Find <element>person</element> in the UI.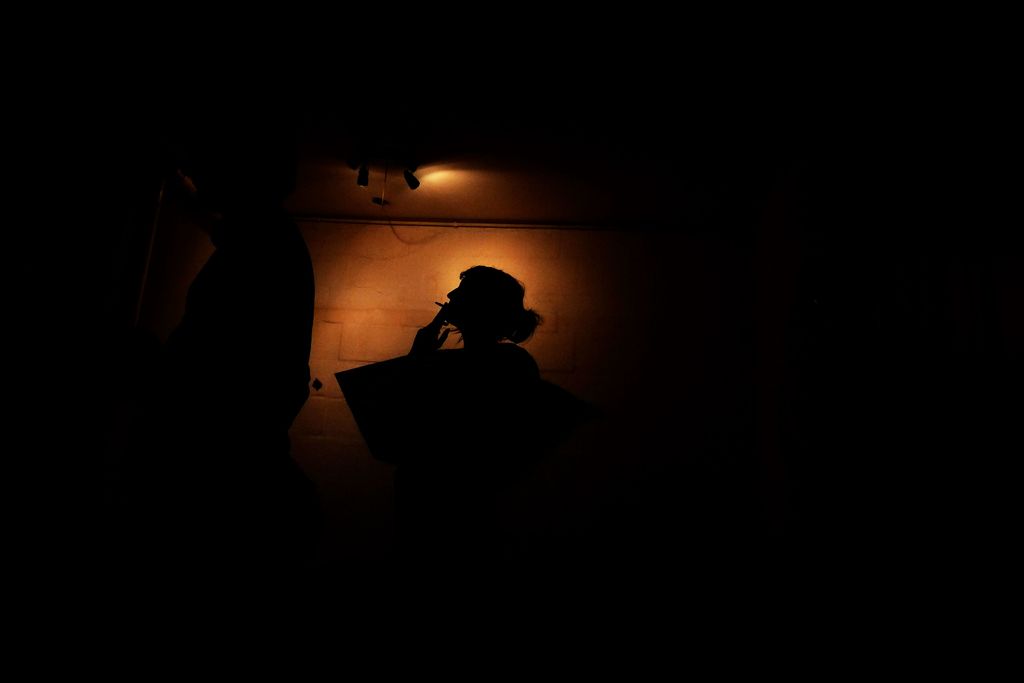
UI element at [left=332, top=270, right=550, bottom=463].
